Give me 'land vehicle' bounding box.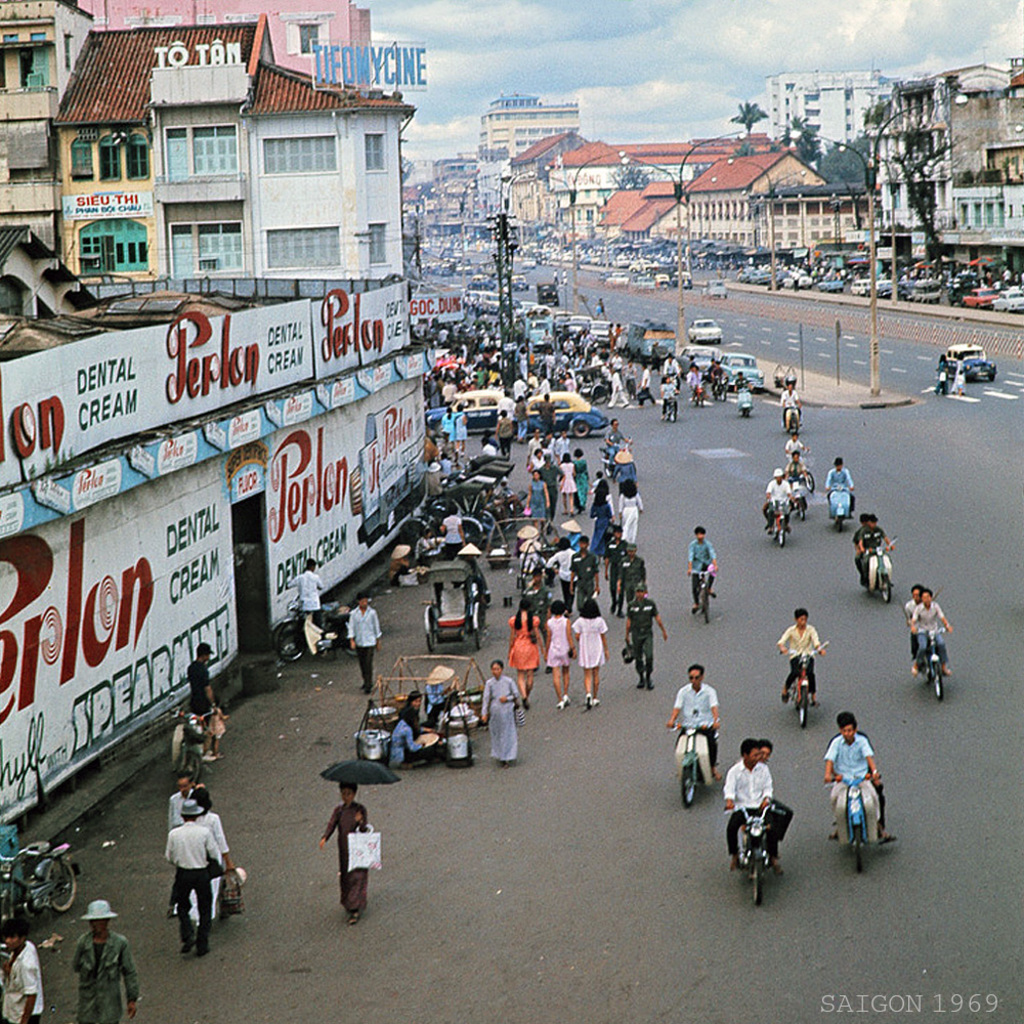
{"x1": 852, "y1": 282, "x2": 868, "y2": 290}.
